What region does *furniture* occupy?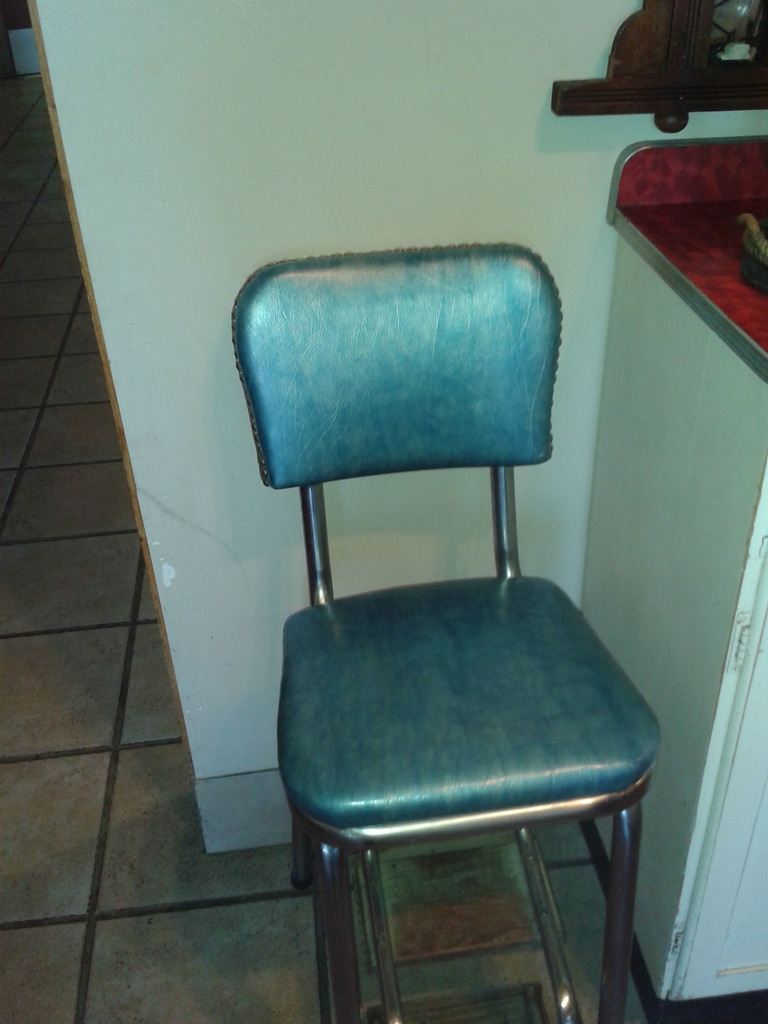
pyautogui.locateOnScreen(229, 243, 656, 1021).
